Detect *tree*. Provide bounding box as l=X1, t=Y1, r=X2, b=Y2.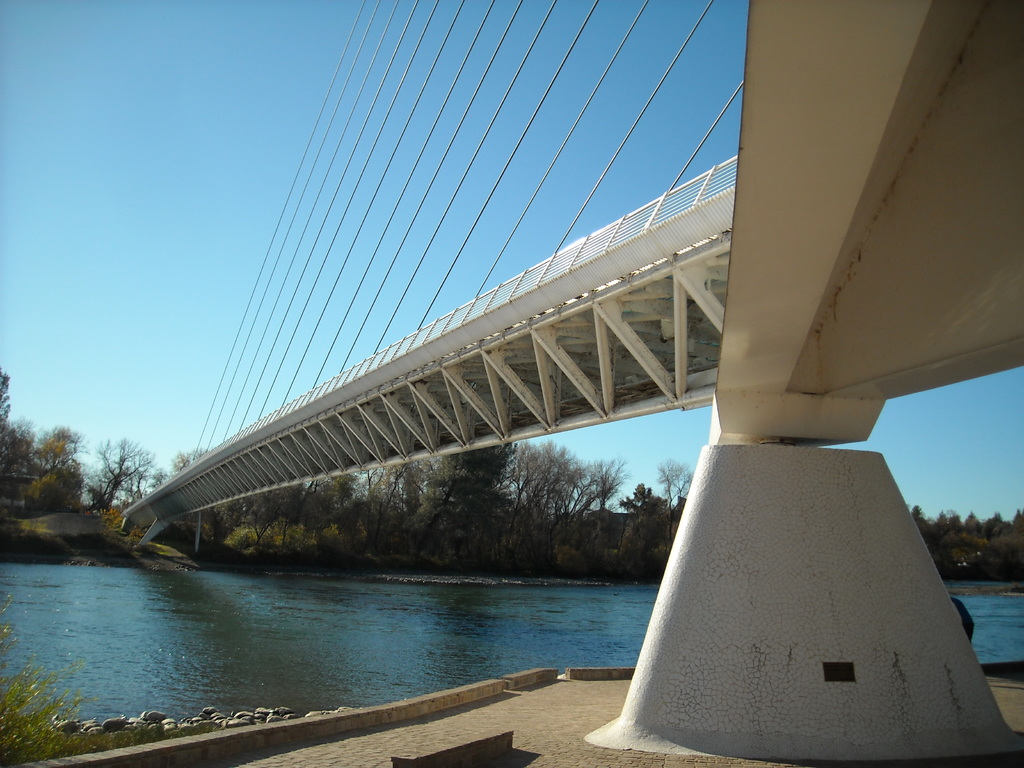
l=80, t=438, r=157, b=518.
